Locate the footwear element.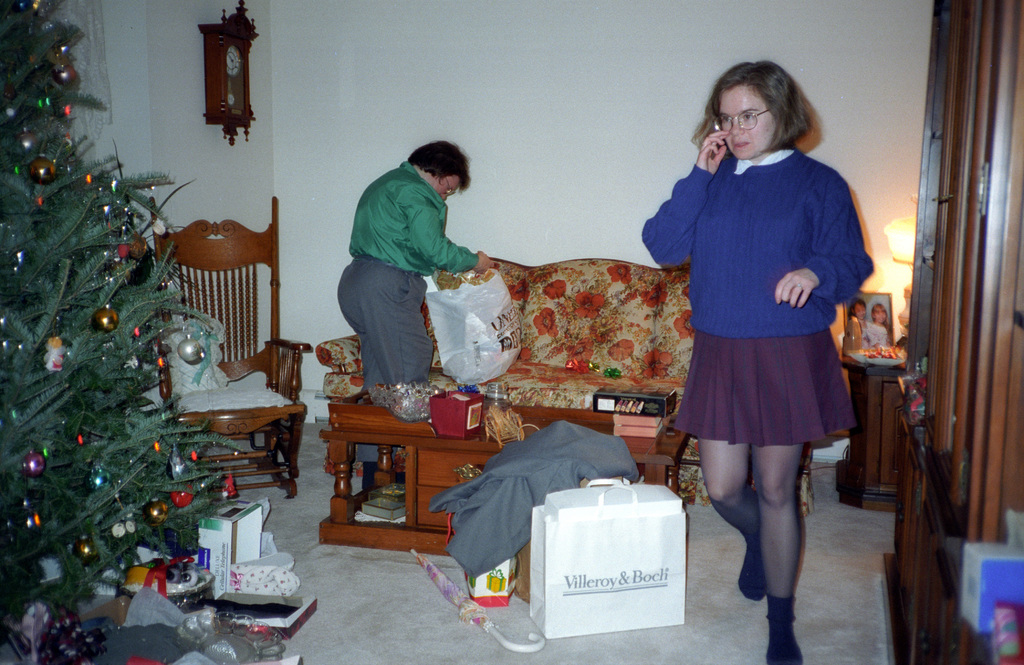
Element bbox: crop(735, 524, 773, 605).
